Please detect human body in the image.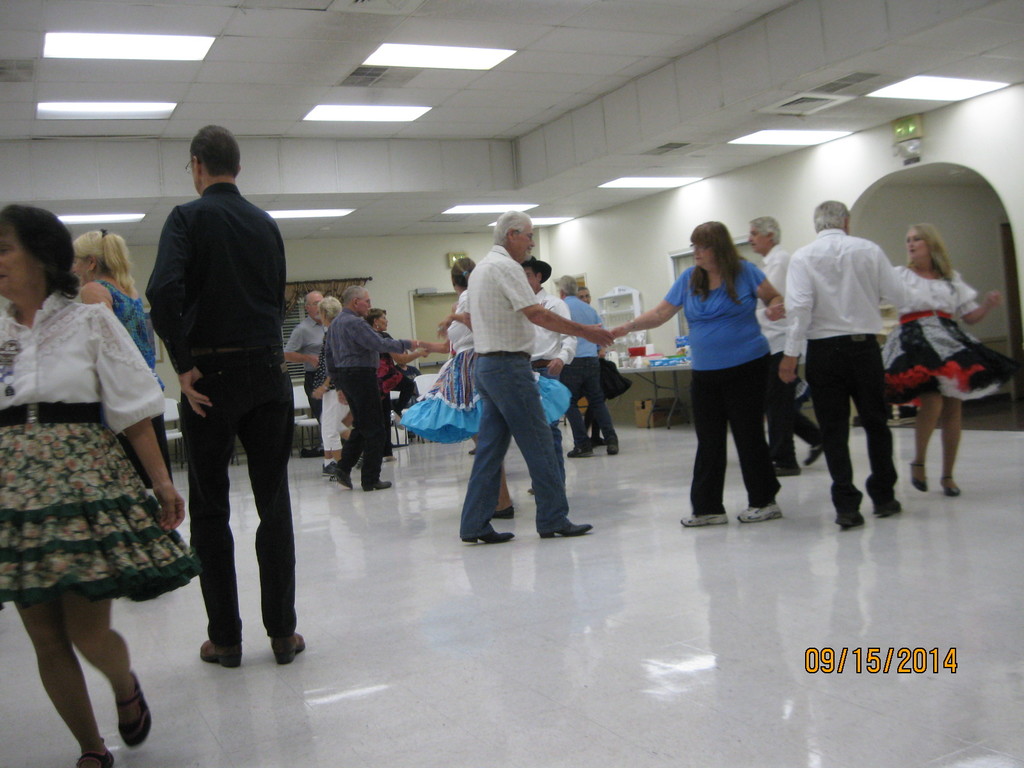
select_region(15, 228, 178, 740).
